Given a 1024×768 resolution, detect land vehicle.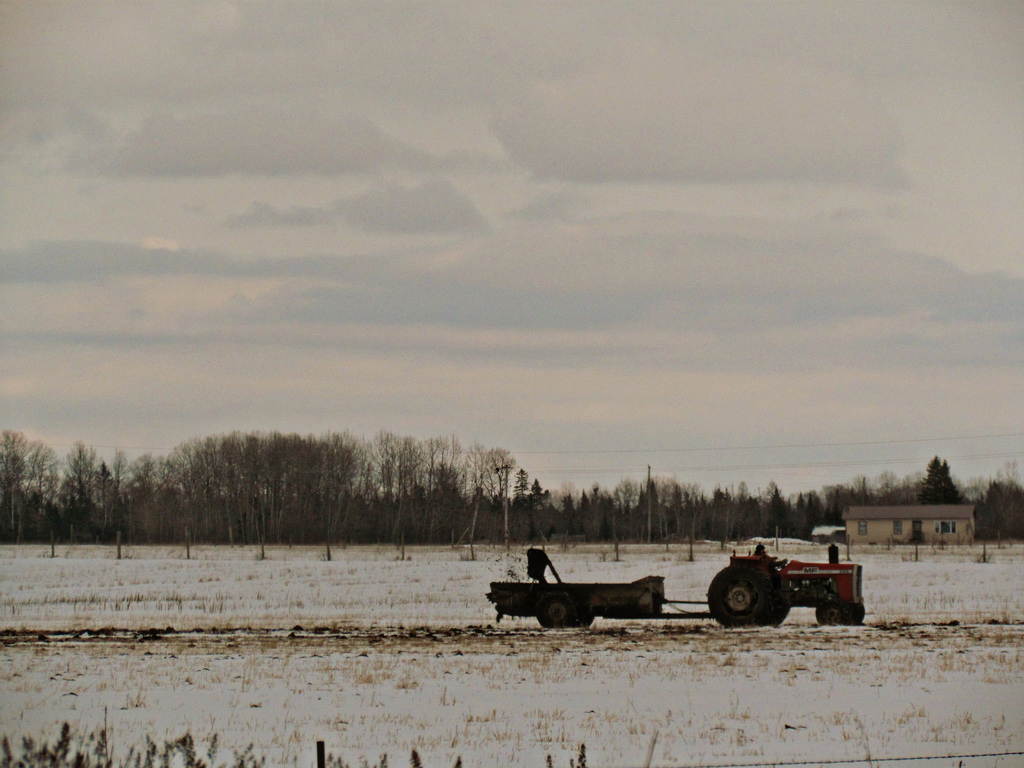
485,543,863,628.
